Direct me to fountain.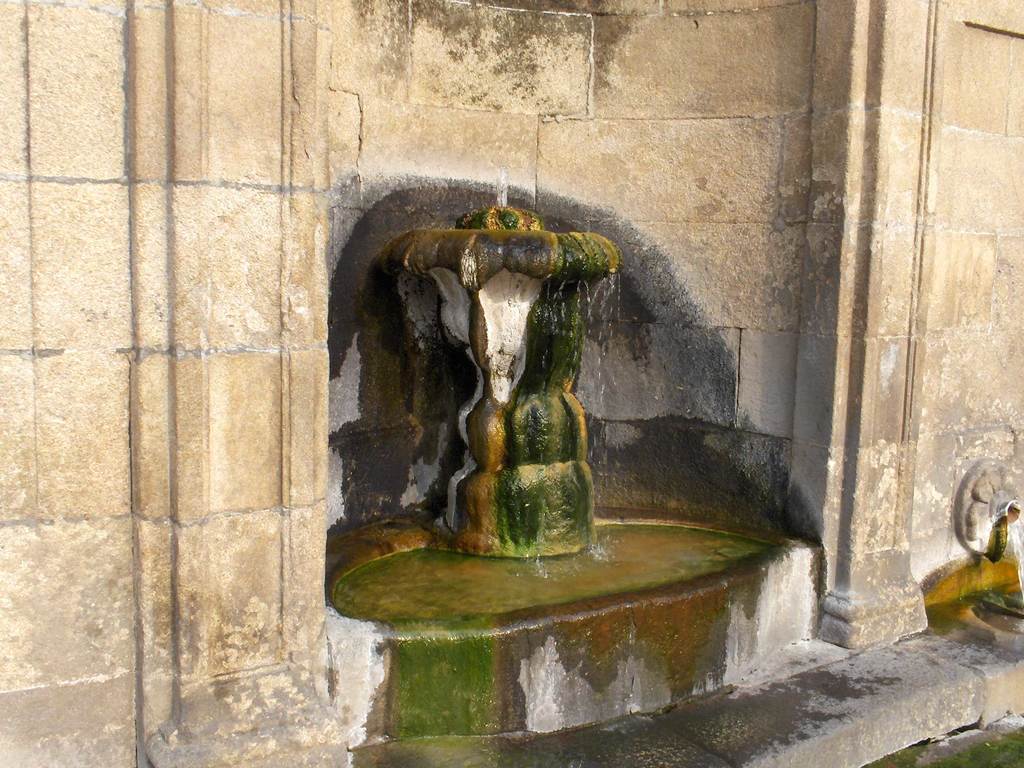
Direction: pyautogui.locateOnScreen(327, 202, 824, 737).
